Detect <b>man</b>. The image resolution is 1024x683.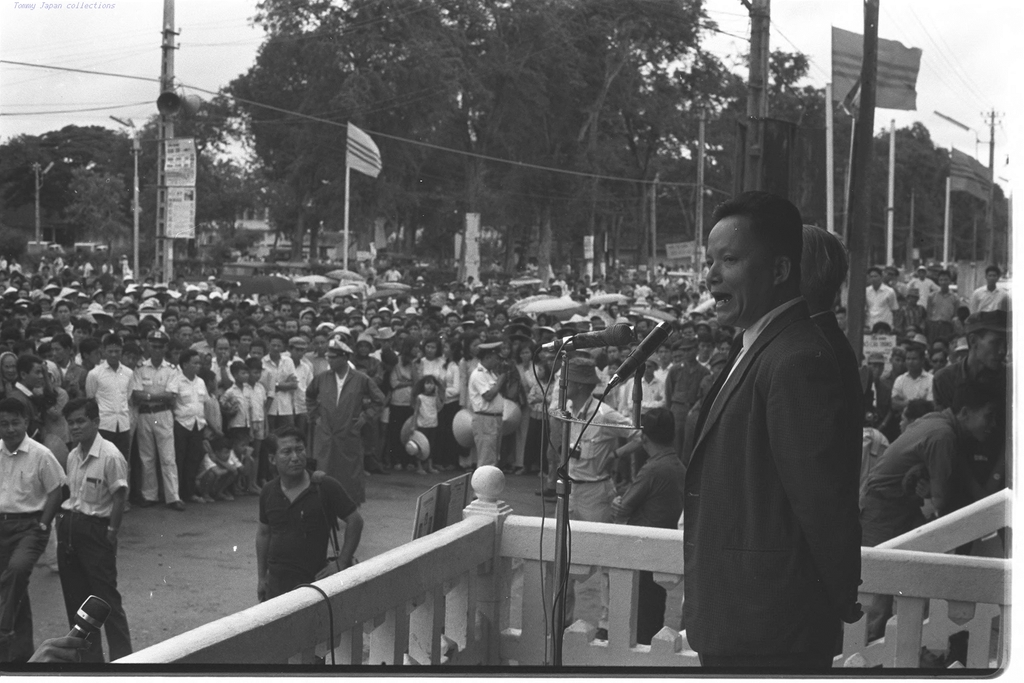
<region>254, 427, 367, 666</region>.
